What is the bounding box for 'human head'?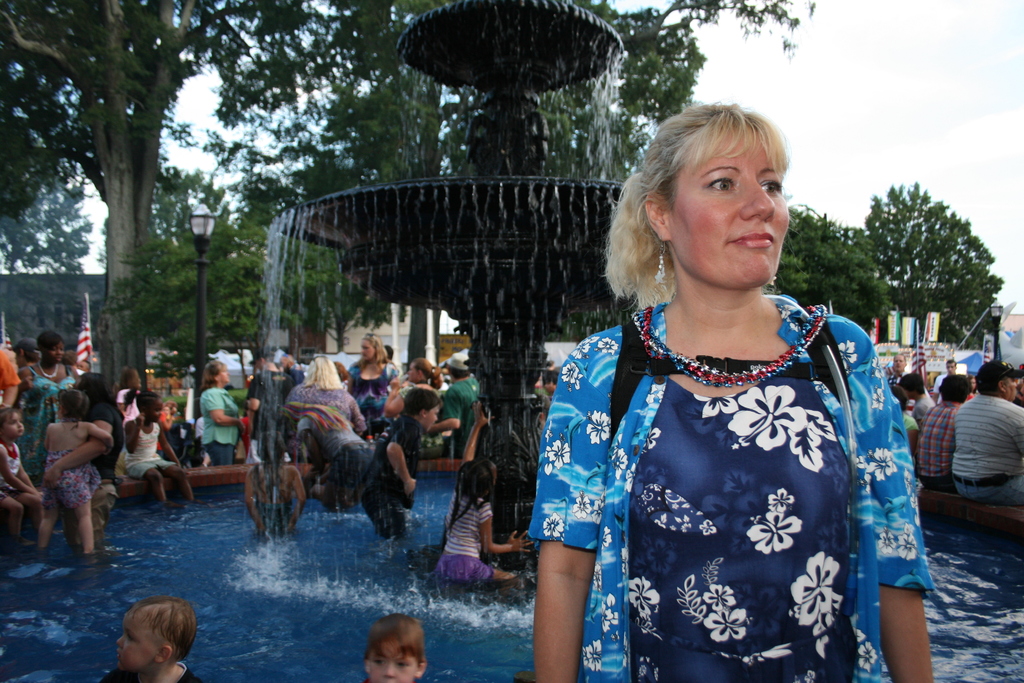
crop(445, 350, 469, 377).
